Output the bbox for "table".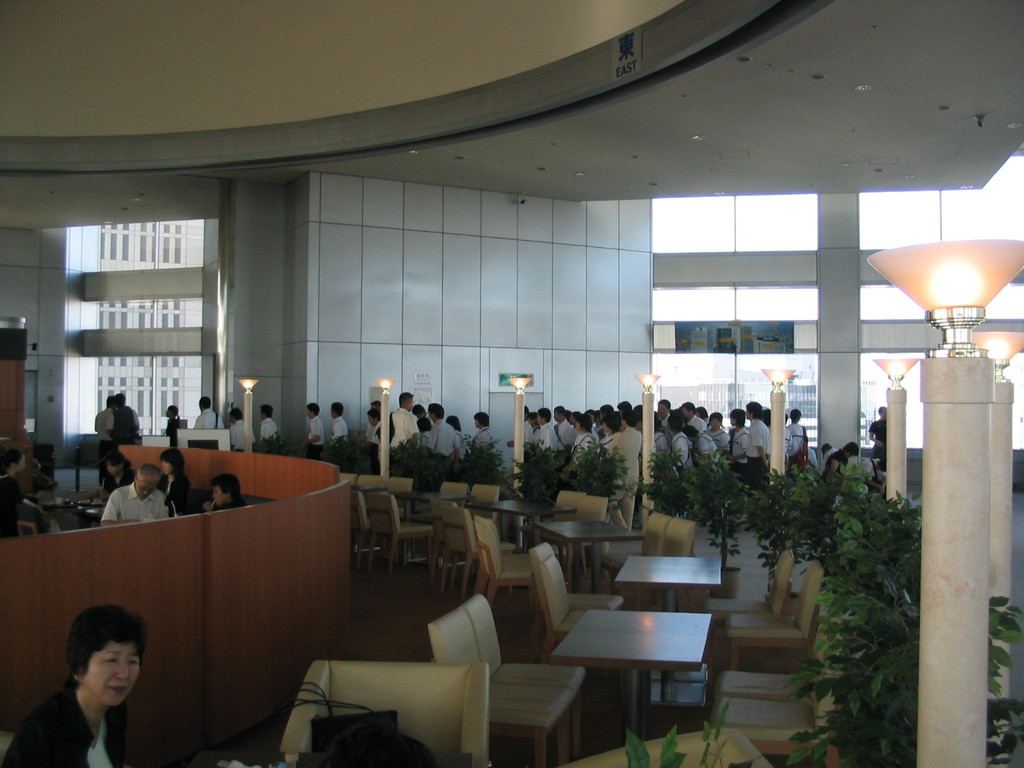
rect(555, 611, 712, 734).
